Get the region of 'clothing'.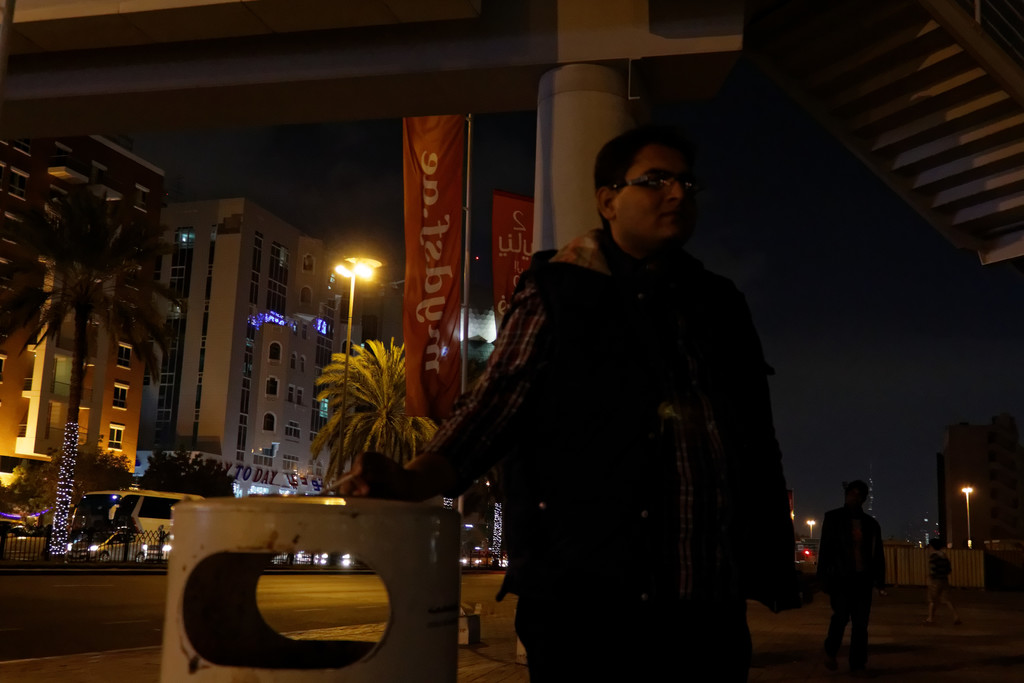
[x1=818, y1=507, x2=886, y2=662].
